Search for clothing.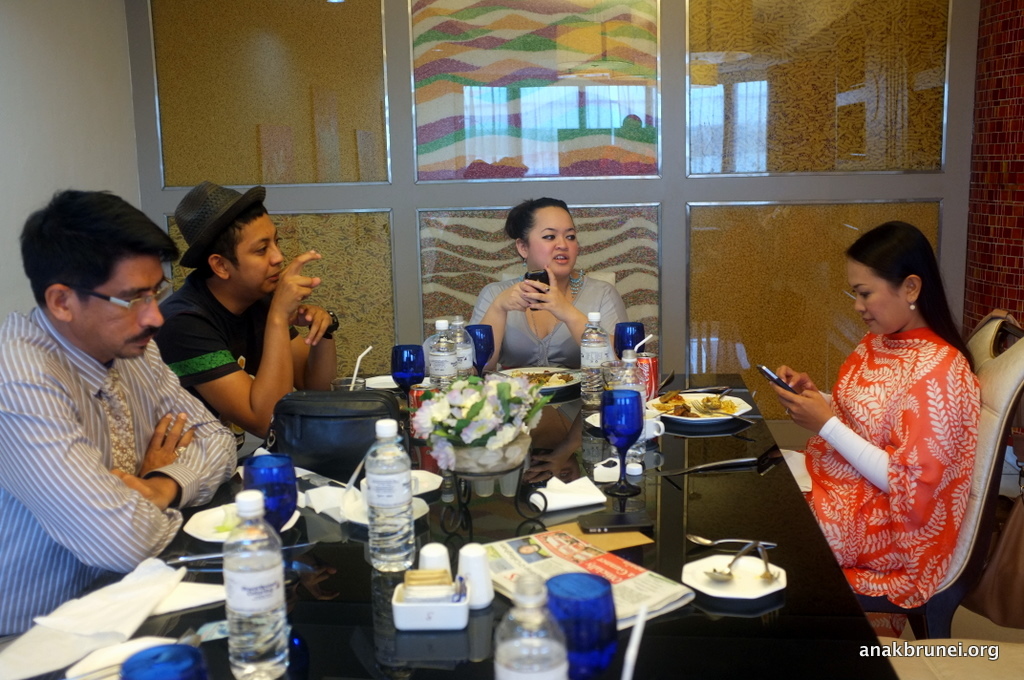
Found at (x1=0, y1=309, x2=231, y2=629).
